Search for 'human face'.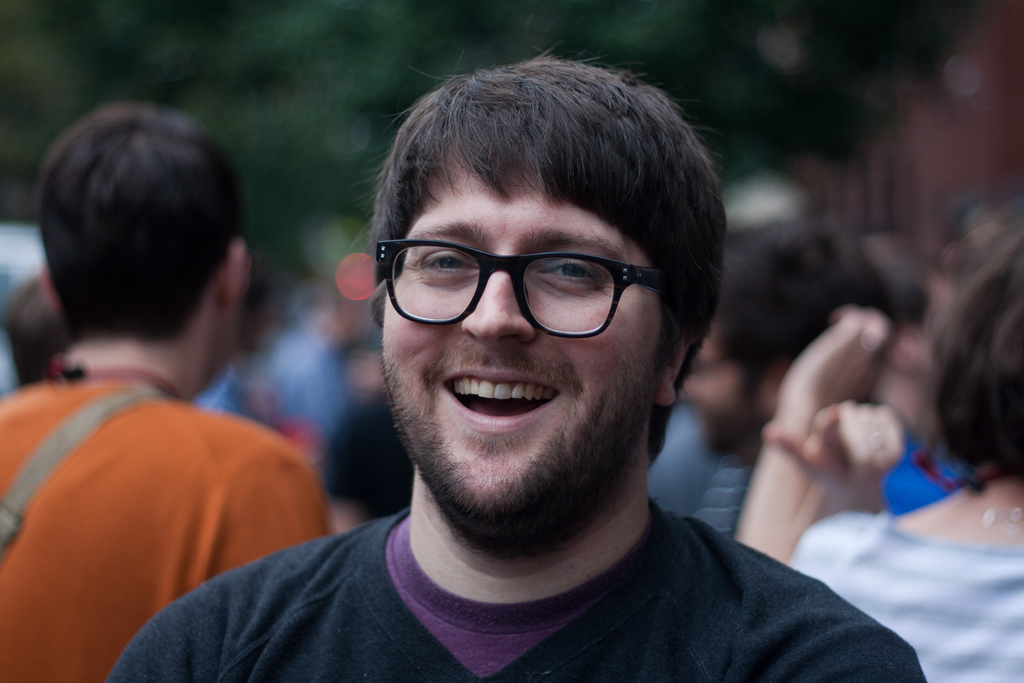
Found at region(381, 159, 657, 548).
